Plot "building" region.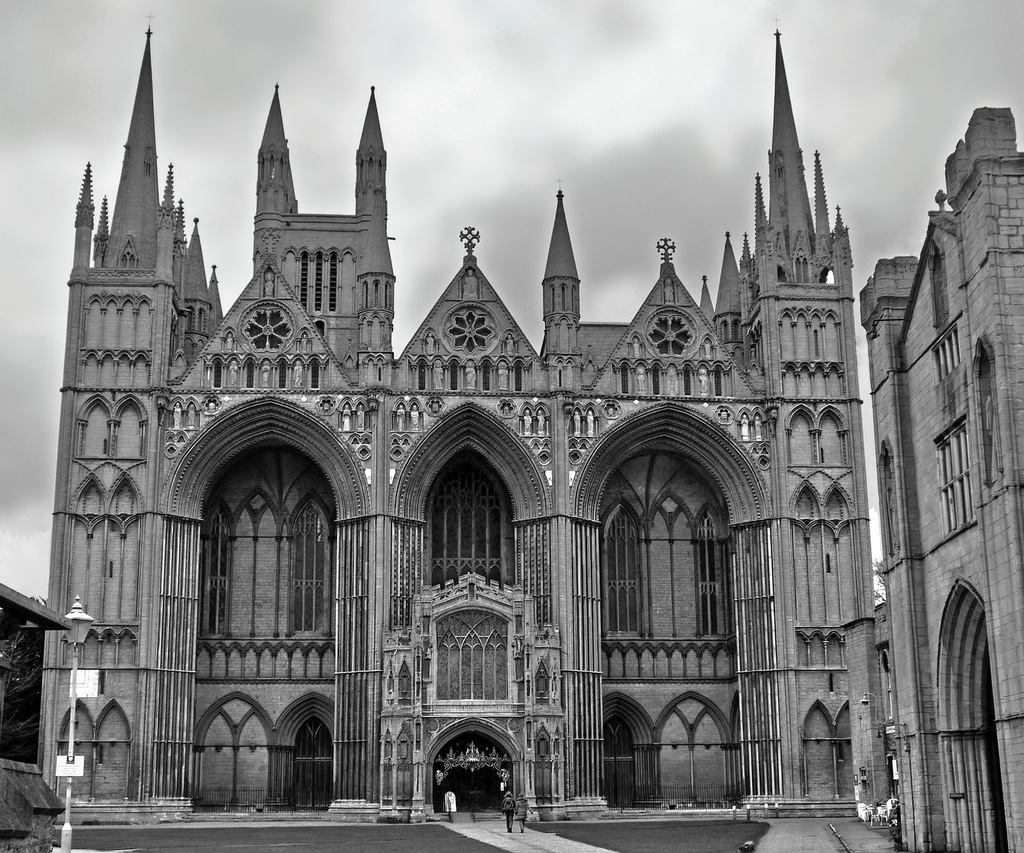
Plotted at [x1=0, y1=573, x2=72, y2=852].
